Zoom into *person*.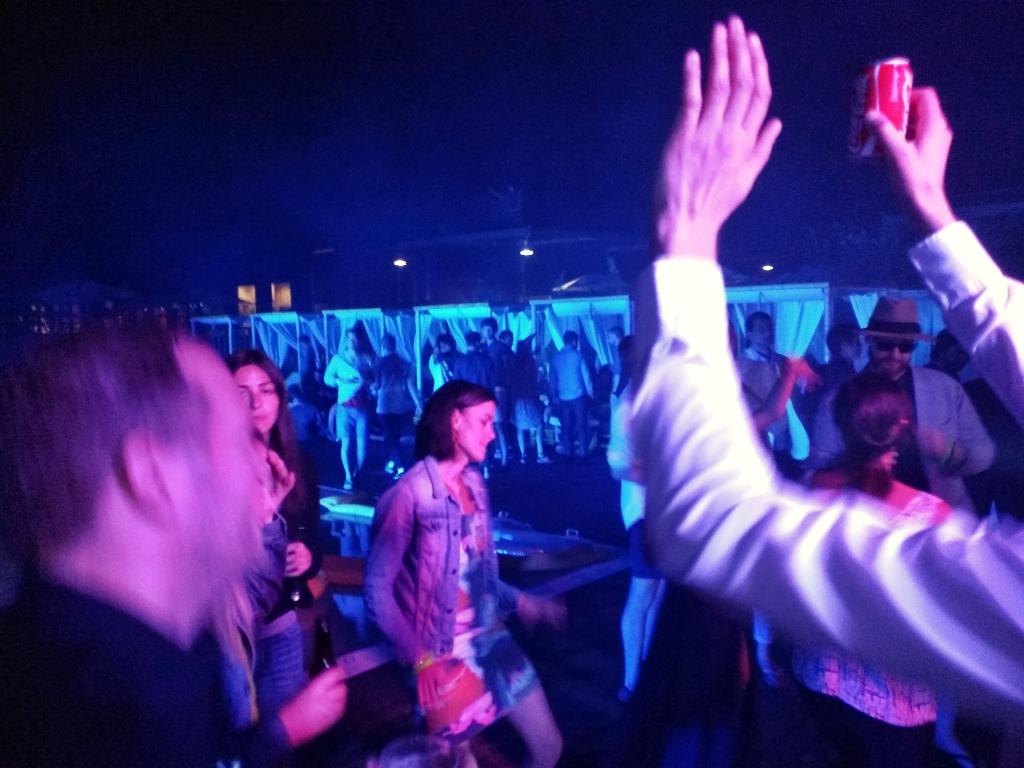
Zoom target: (x1=324, y1=324, x2=374, y2=487).
